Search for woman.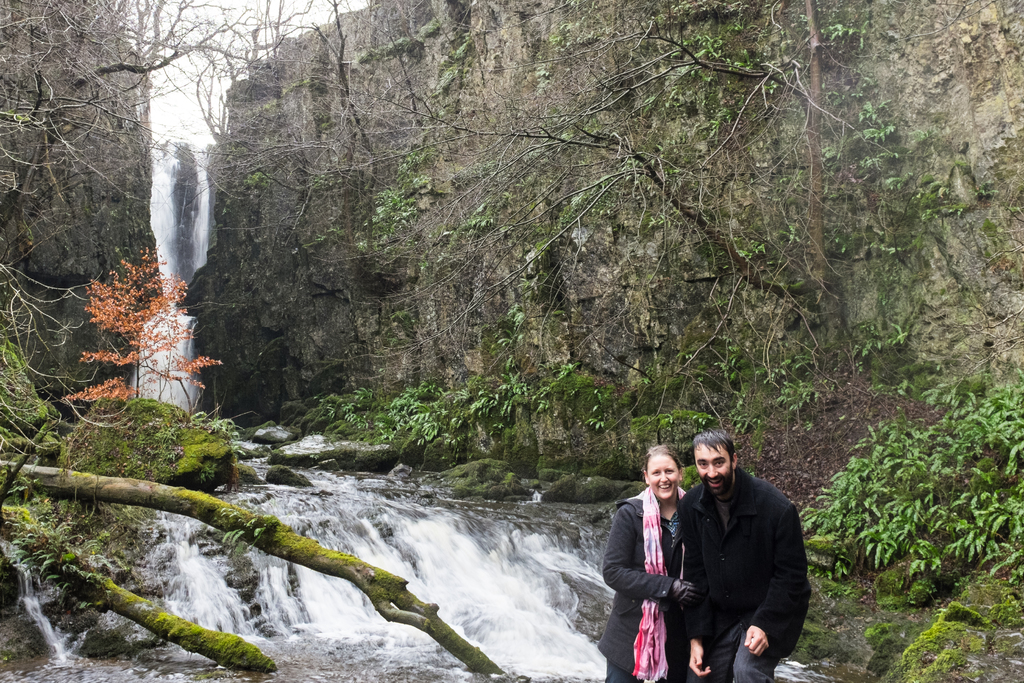
Found at (600, 452, 698, 667).
